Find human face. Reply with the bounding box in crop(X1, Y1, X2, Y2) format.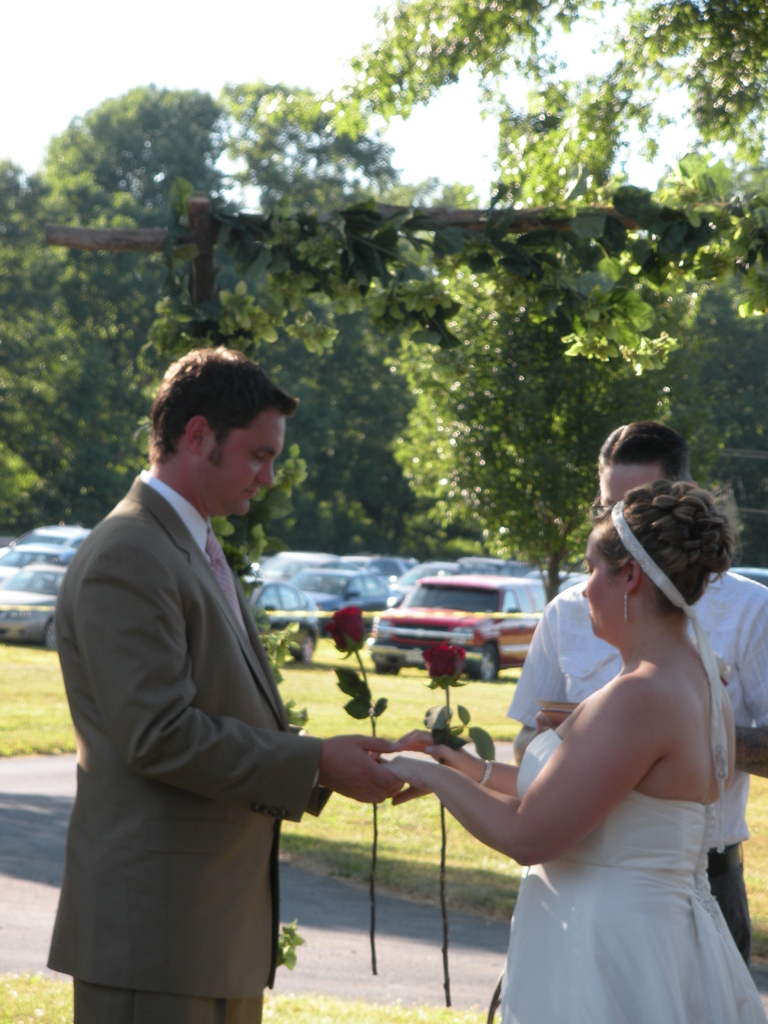
crop(216, 414, 286, 515).
